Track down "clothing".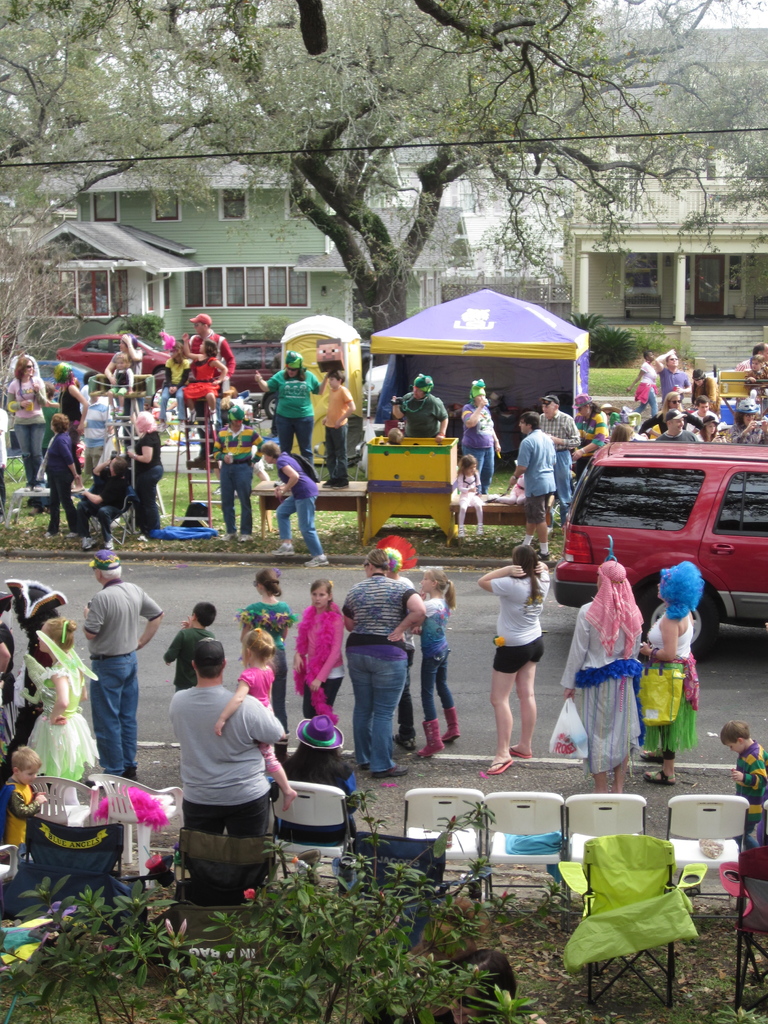
Tracked to 506,436,557,514.
